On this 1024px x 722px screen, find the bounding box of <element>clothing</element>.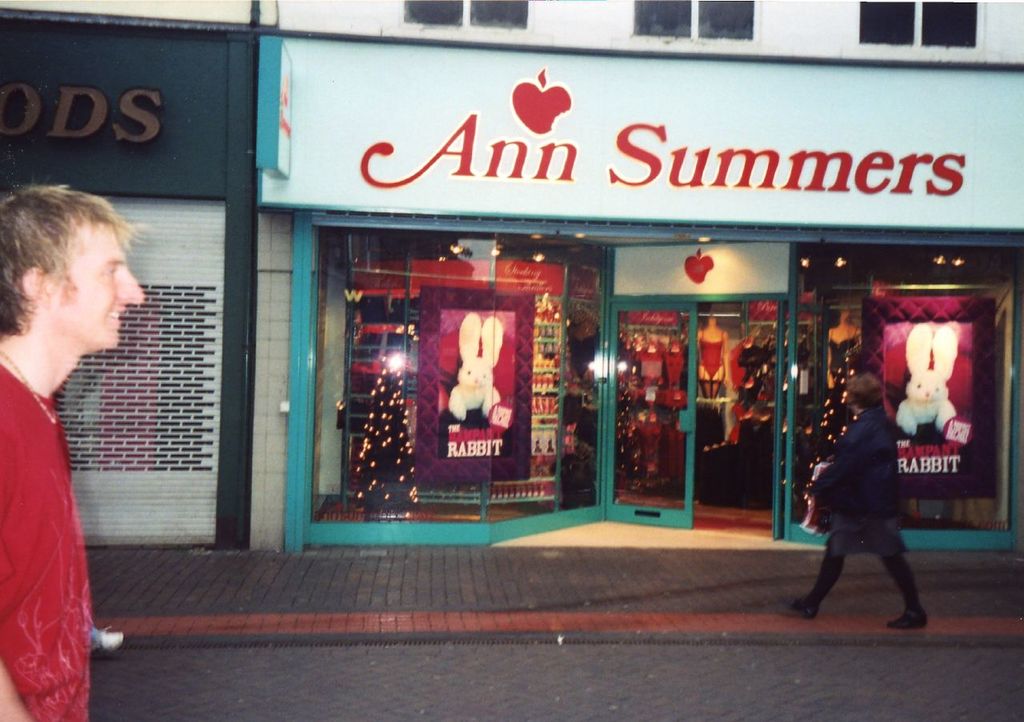
Bounding box: {"left": 632, "top": 414, "right": 661, "bottom": 477}.
